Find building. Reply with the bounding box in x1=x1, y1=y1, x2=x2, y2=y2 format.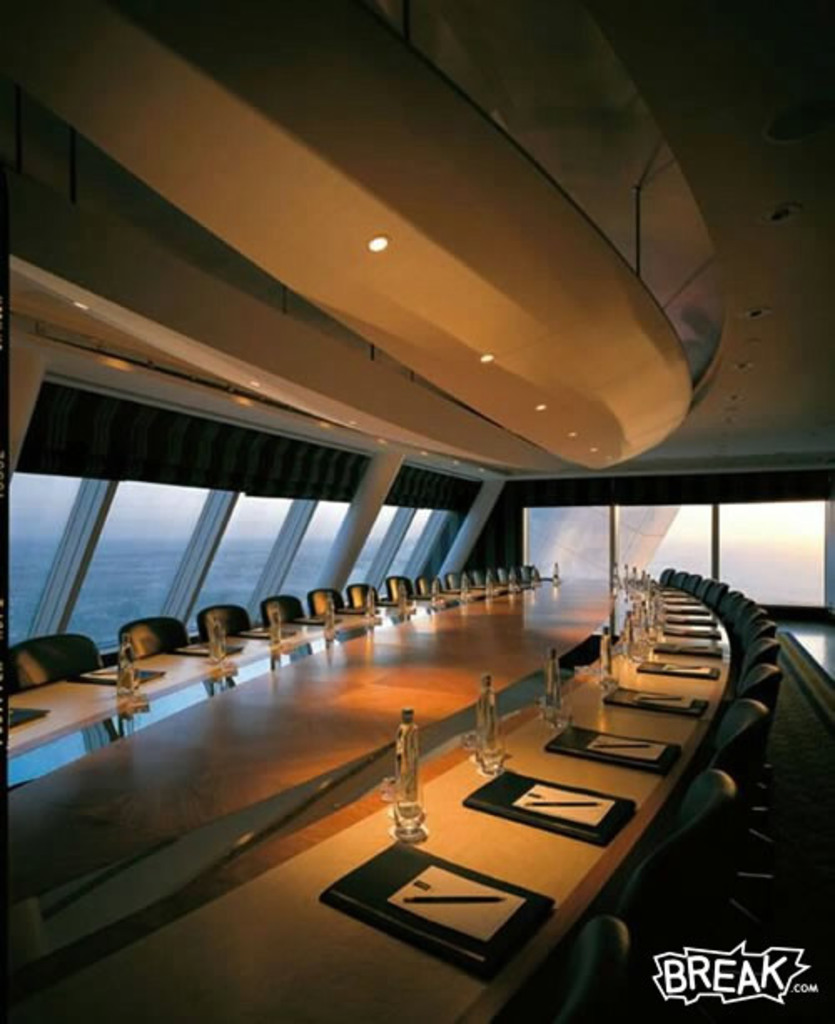
x1=0, y1=0, x2=833, y2=1022.
